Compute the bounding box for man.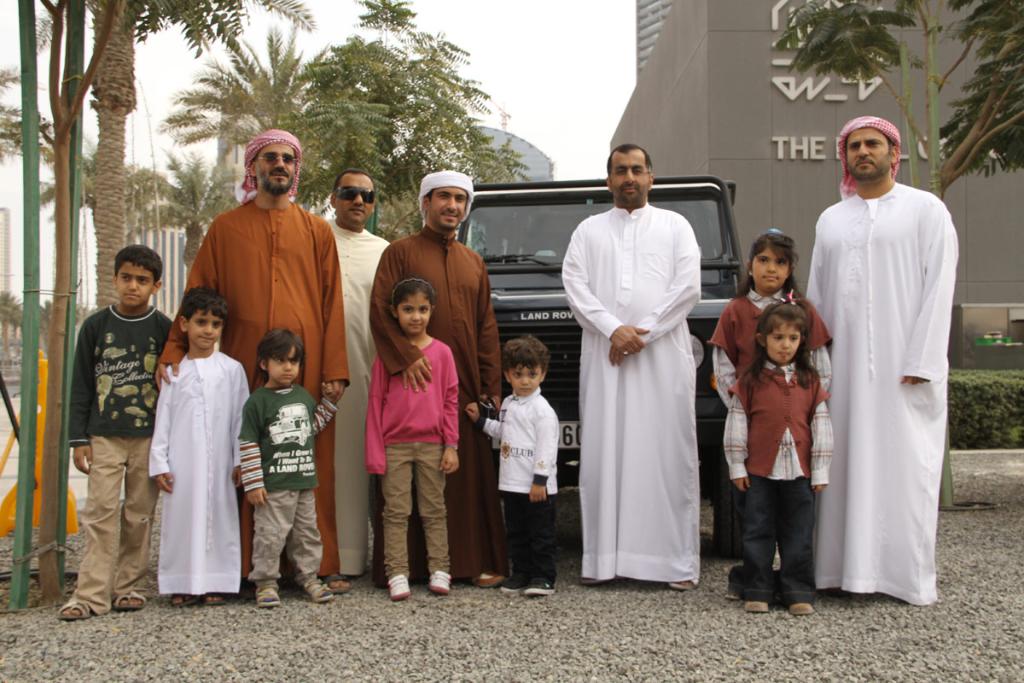
pyautogui.locateOnScreen(307, 168, 393, 582).
